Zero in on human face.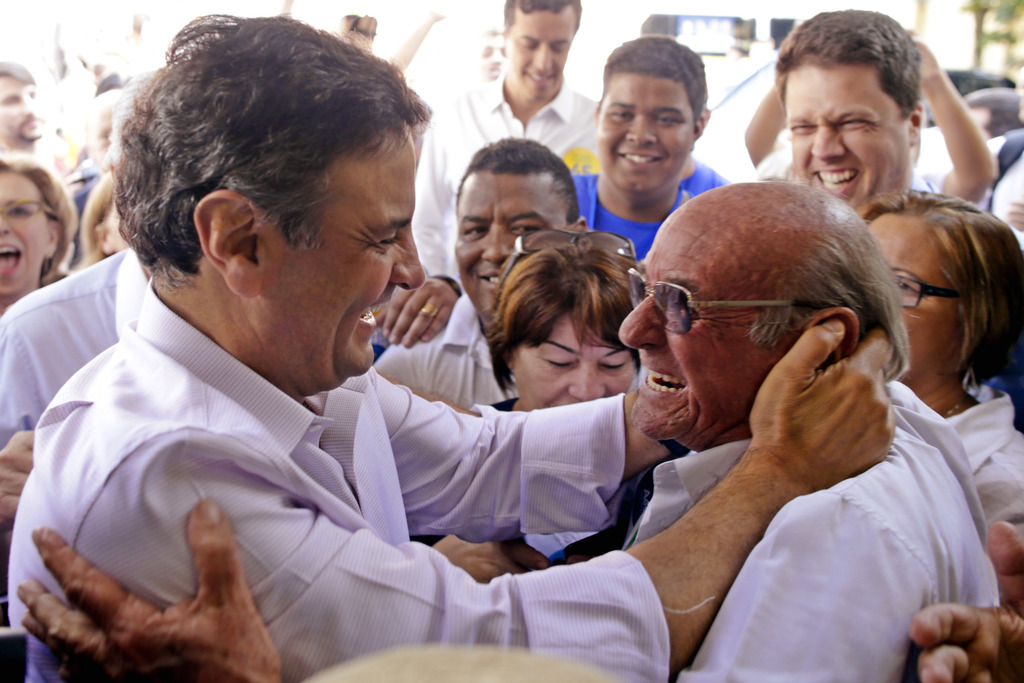
Zeroed in: [519,304,645,403].
